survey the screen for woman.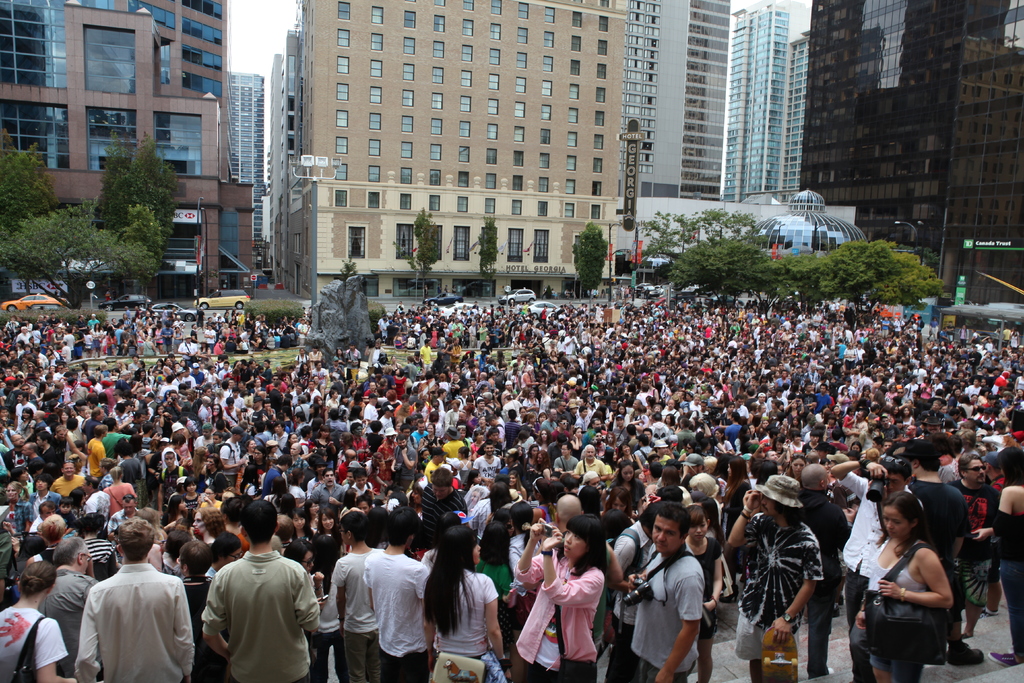
Survey found: (x1=201, y1=450, x2=229, y2=491).
